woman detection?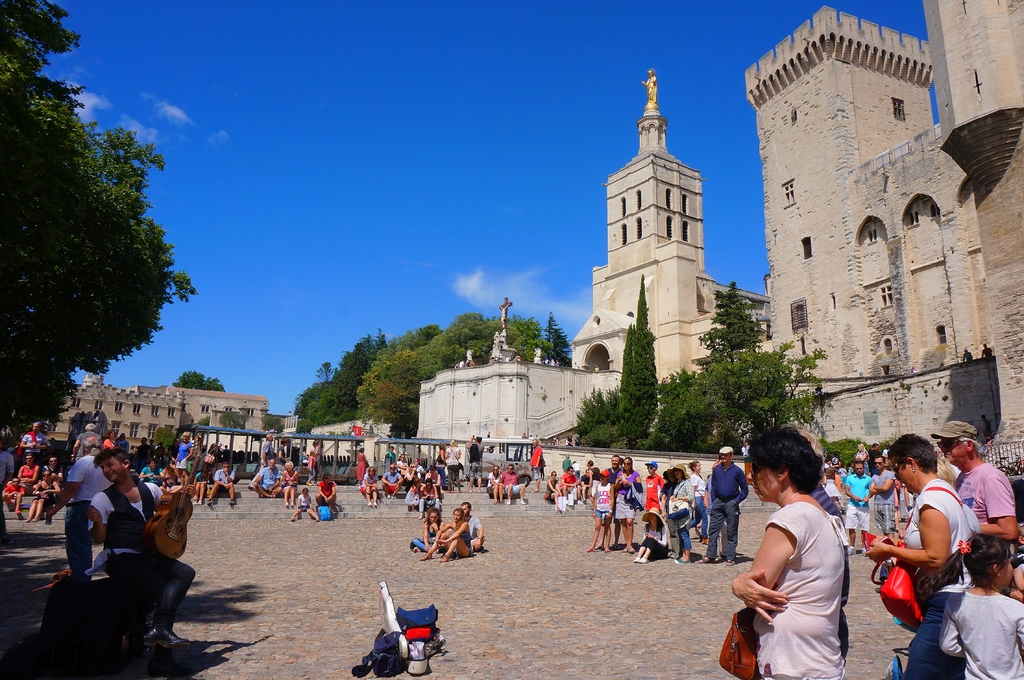
420/505/470/564
